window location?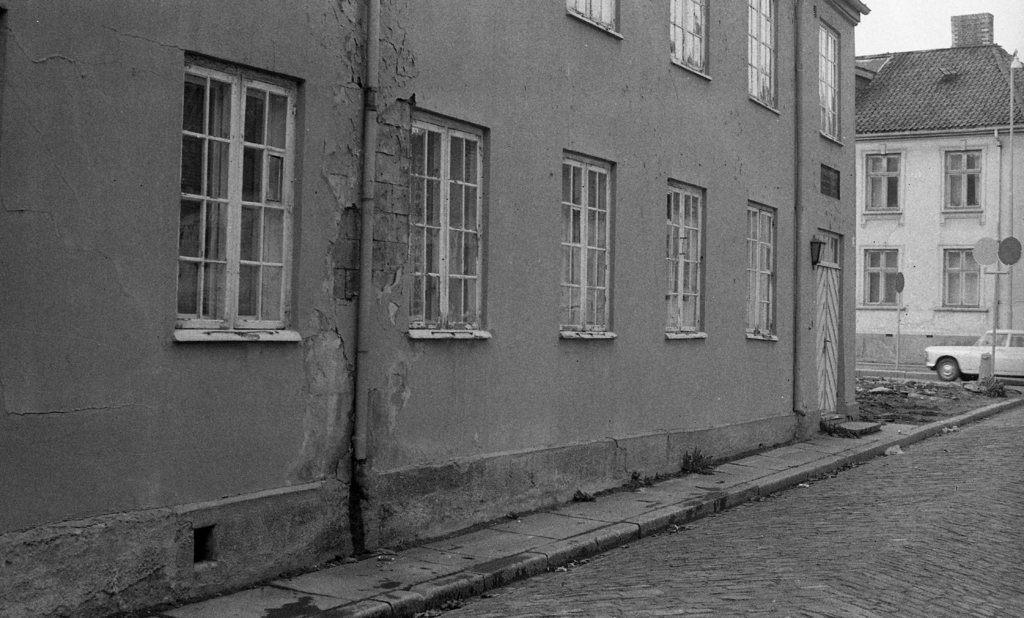
select_region(163, 35, 303, 350)
